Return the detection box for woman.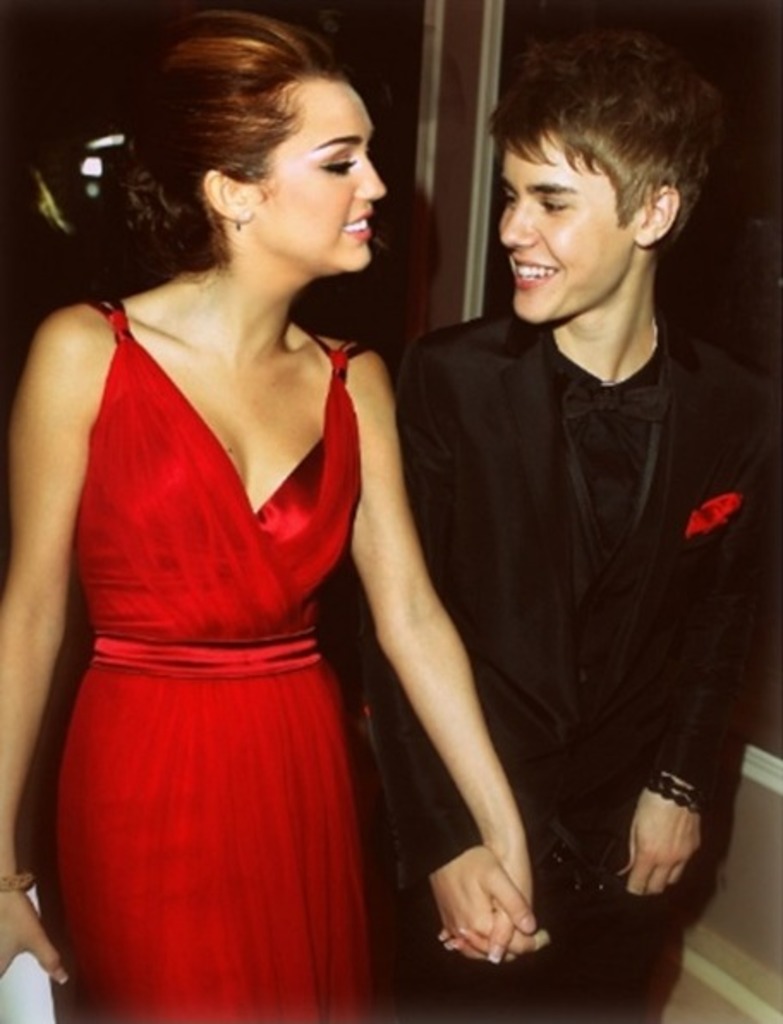
rect(2, 2, 505, 1023).
